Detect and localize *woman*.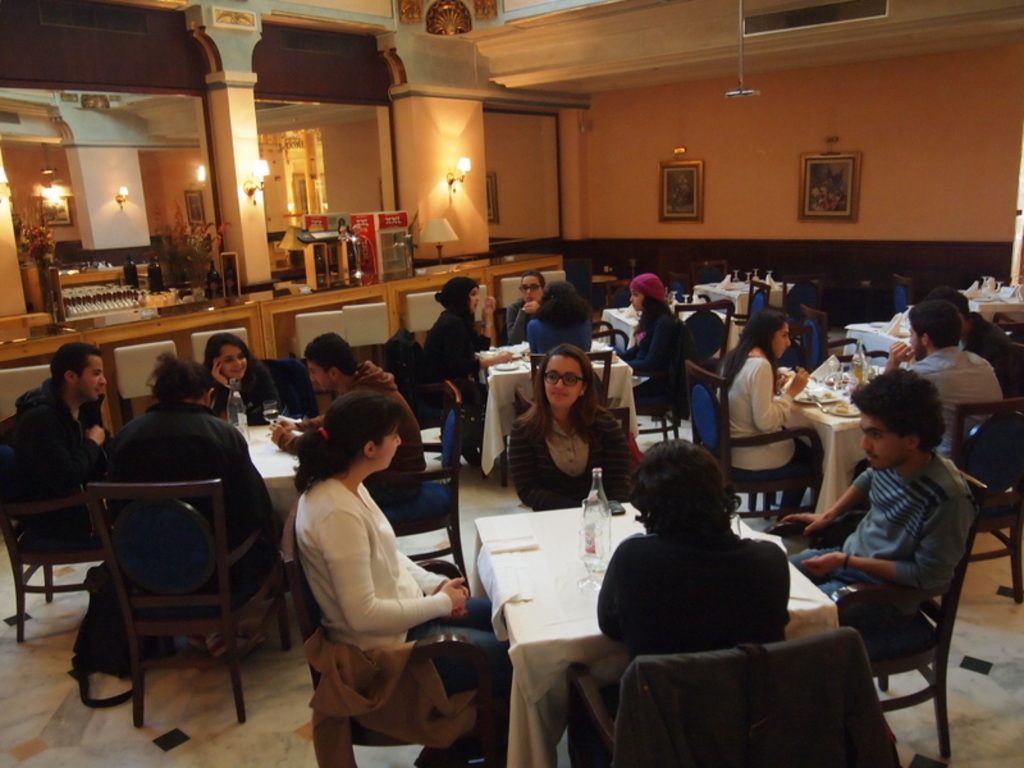
Localized at BBox(201, 328, 300, 419).
